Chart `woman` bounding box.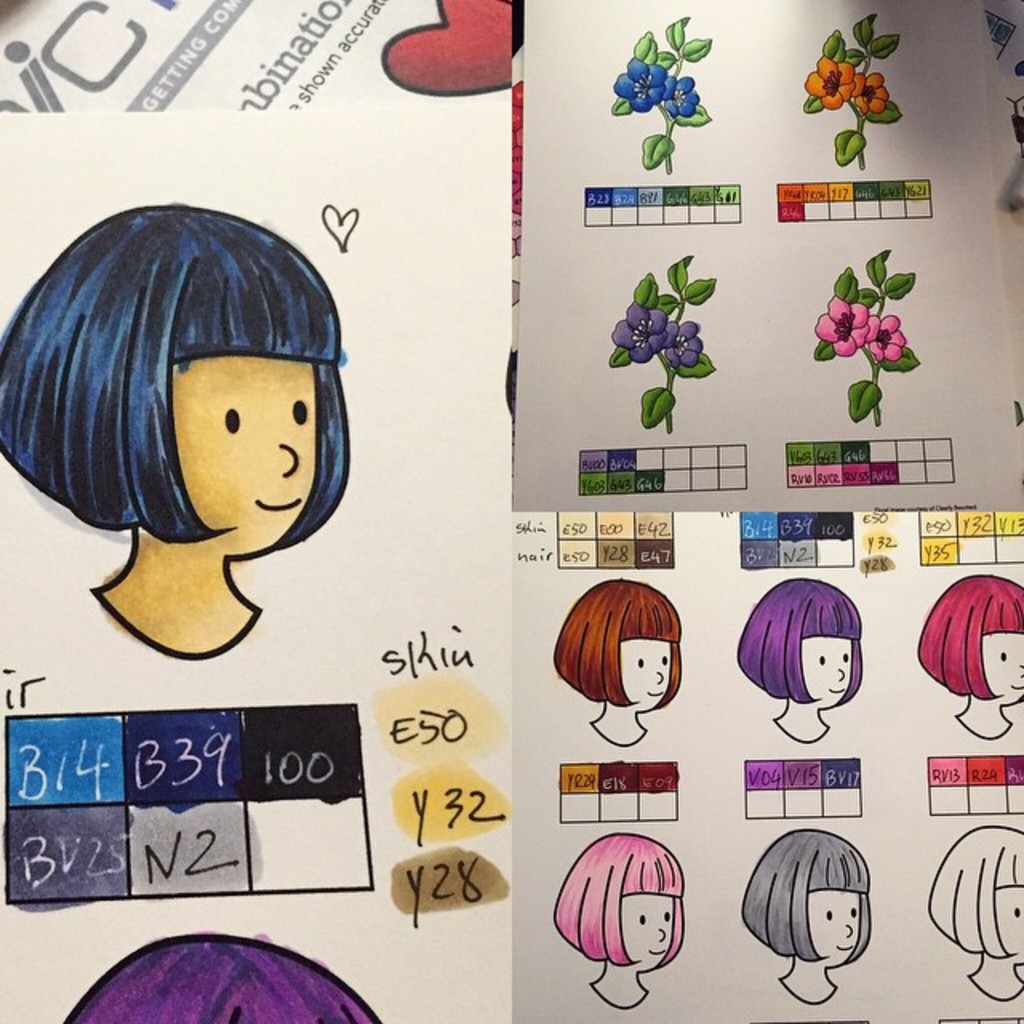
Charted: (left=734, top=578, right=862, bottom=742).
